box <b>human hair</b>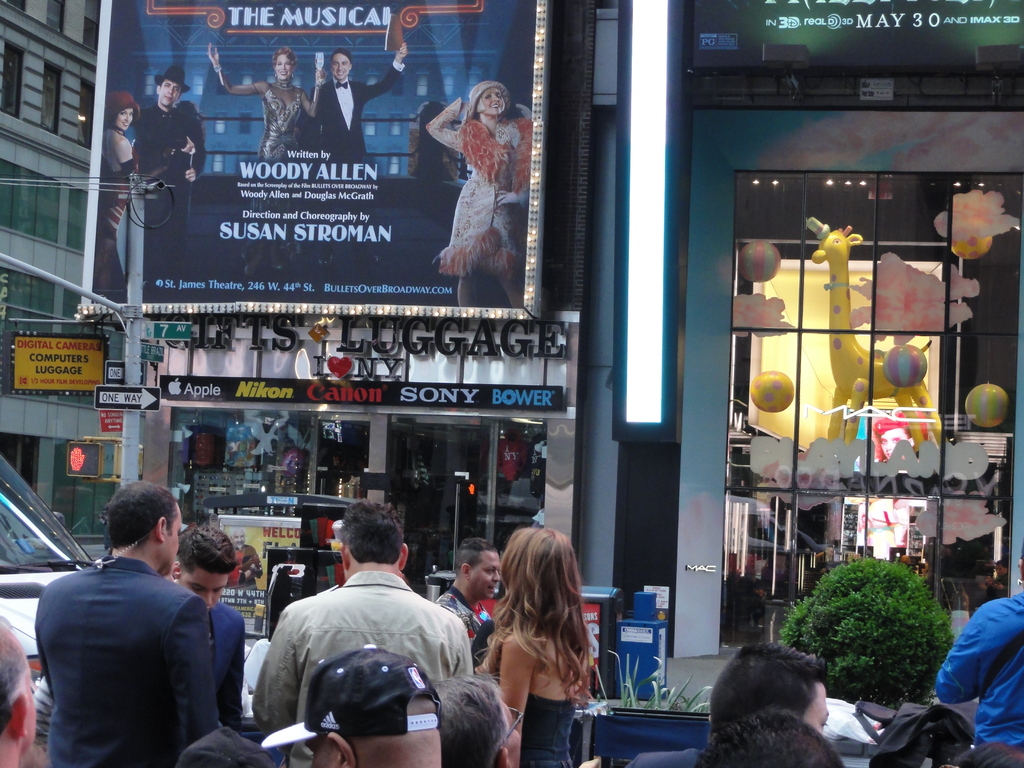
{"left": 107, "top": 480, "right": 181, "bottom": 550}
